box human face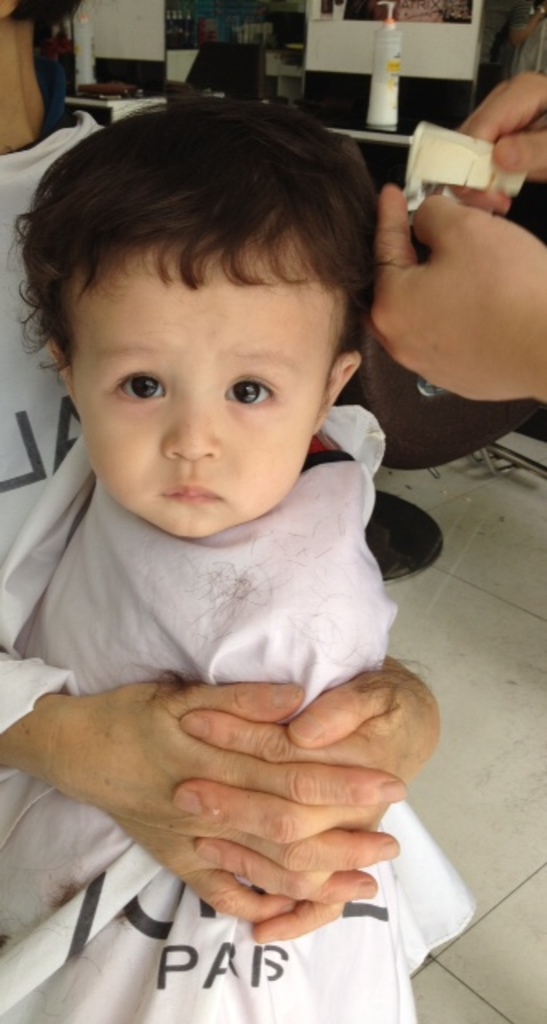
x1=66 y1=230 x2=339 y2=552
